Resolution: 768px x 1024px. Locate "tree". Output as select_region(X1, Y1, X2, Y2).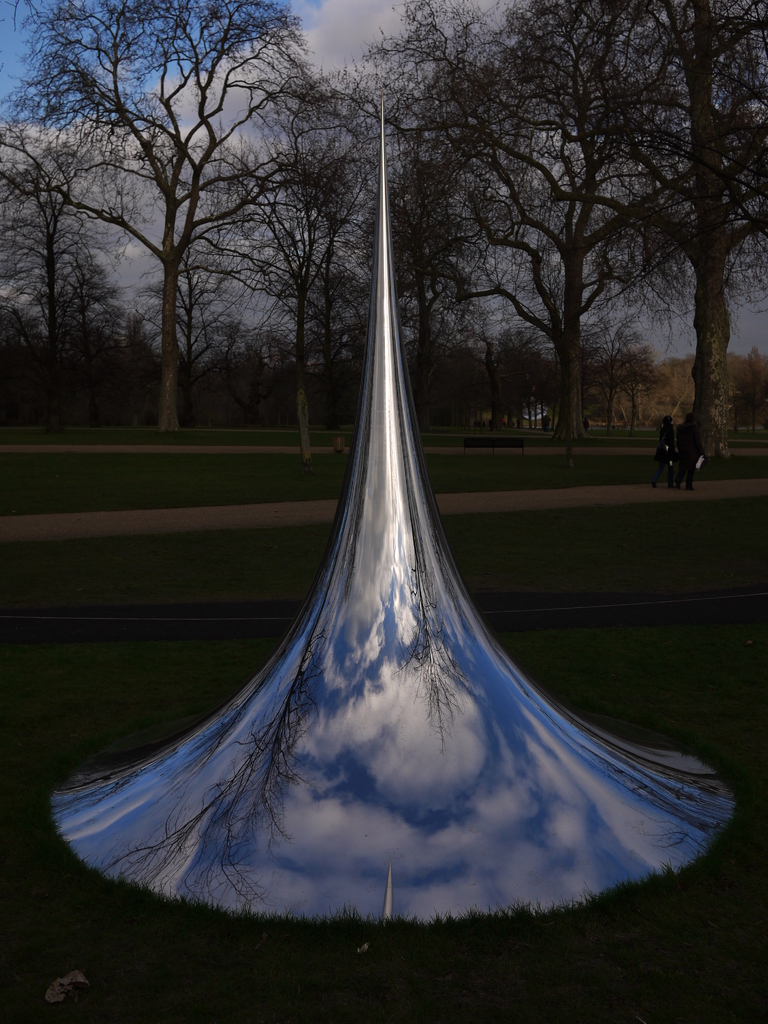
select_region(258, 318, 305, 402).
